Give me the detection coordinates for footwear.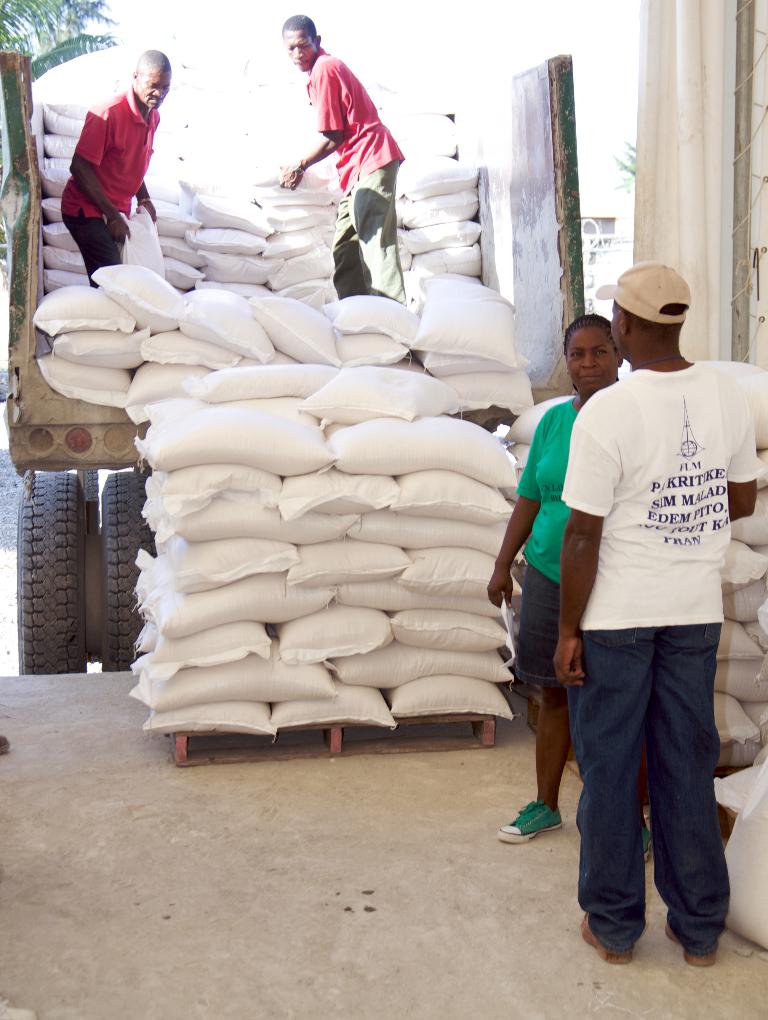
{"left": 661, "top": 924, "right": 714, "bottom": 968}.
